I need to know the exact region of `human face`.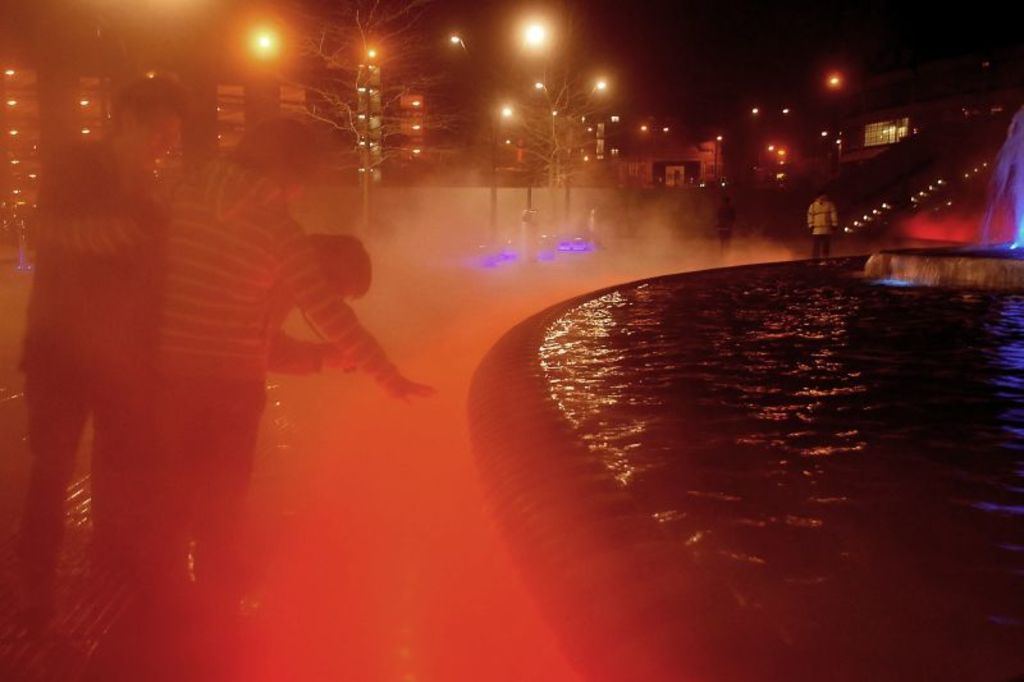
Region: [125,110,184,170].
